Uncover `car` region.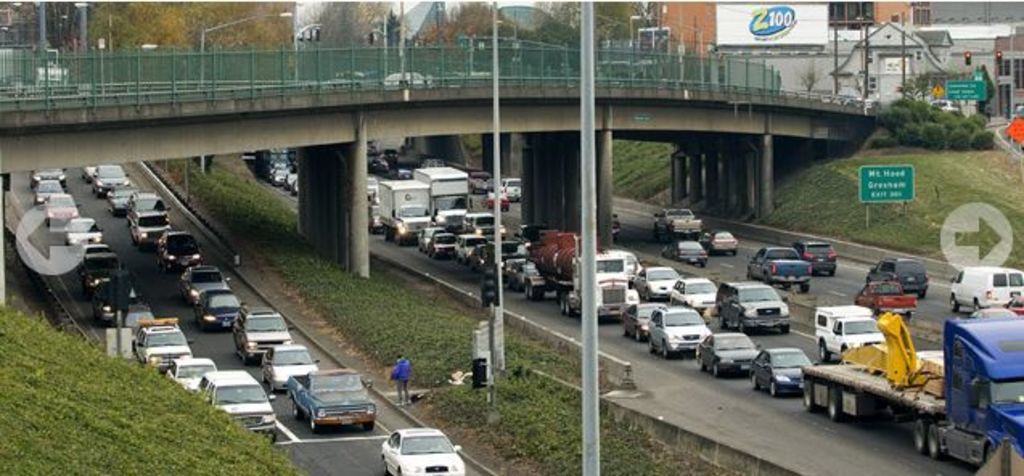
Uncovered: <bbox>659, 238, 711, 267</bbox>.
